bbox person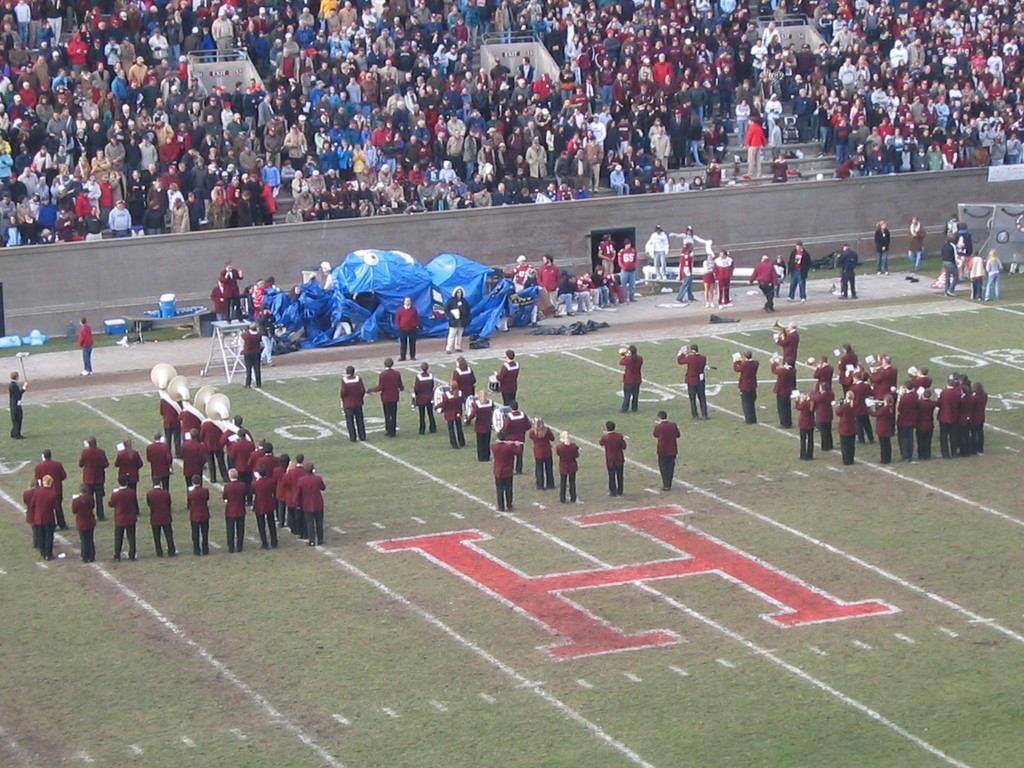
crop(22, 470, 67, 556)
